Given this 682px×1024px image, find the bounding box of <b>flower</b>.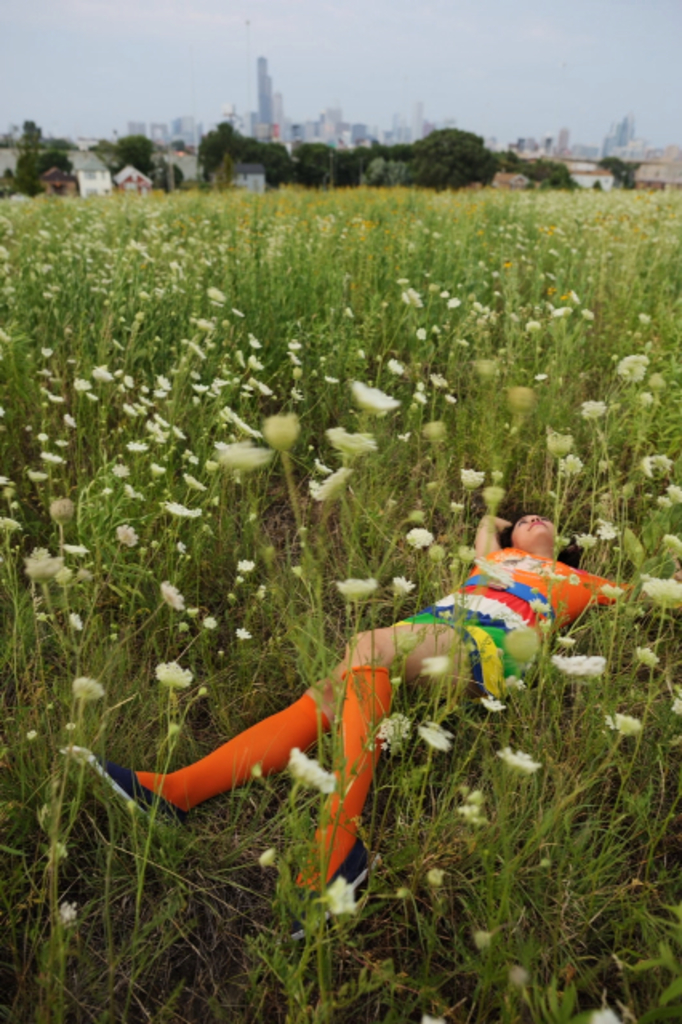
<bbox>58, 899, 75, 920</bbox>.
